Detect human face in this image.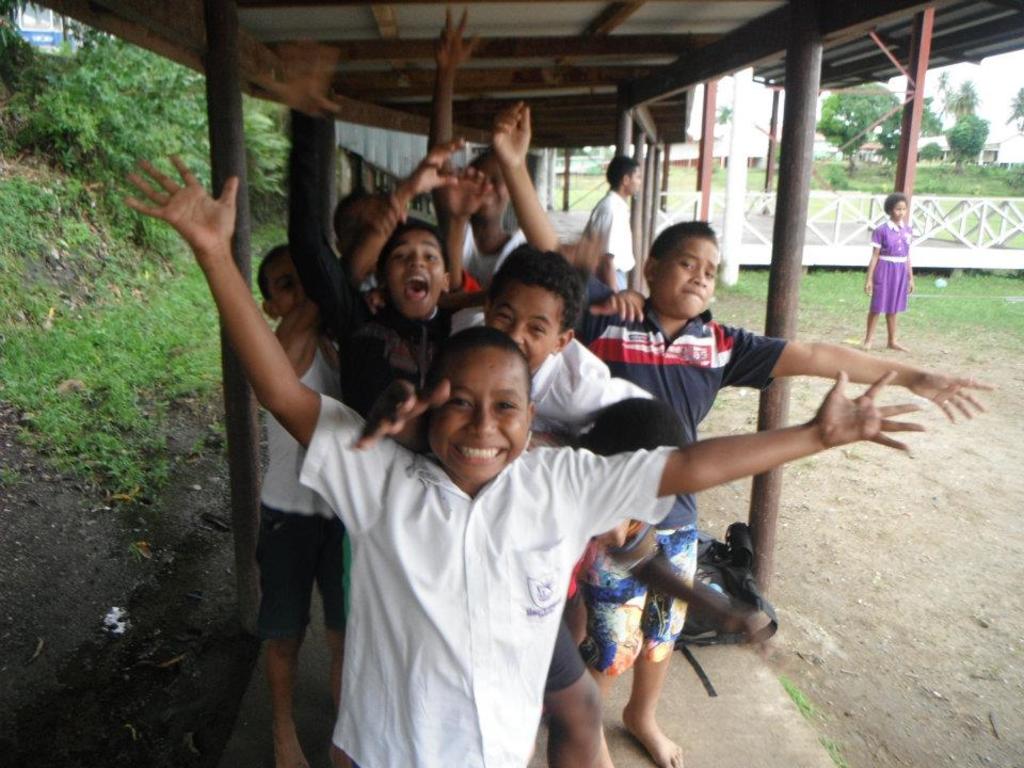
Detection: (left=629, top=166, right=641, bottom=194).
